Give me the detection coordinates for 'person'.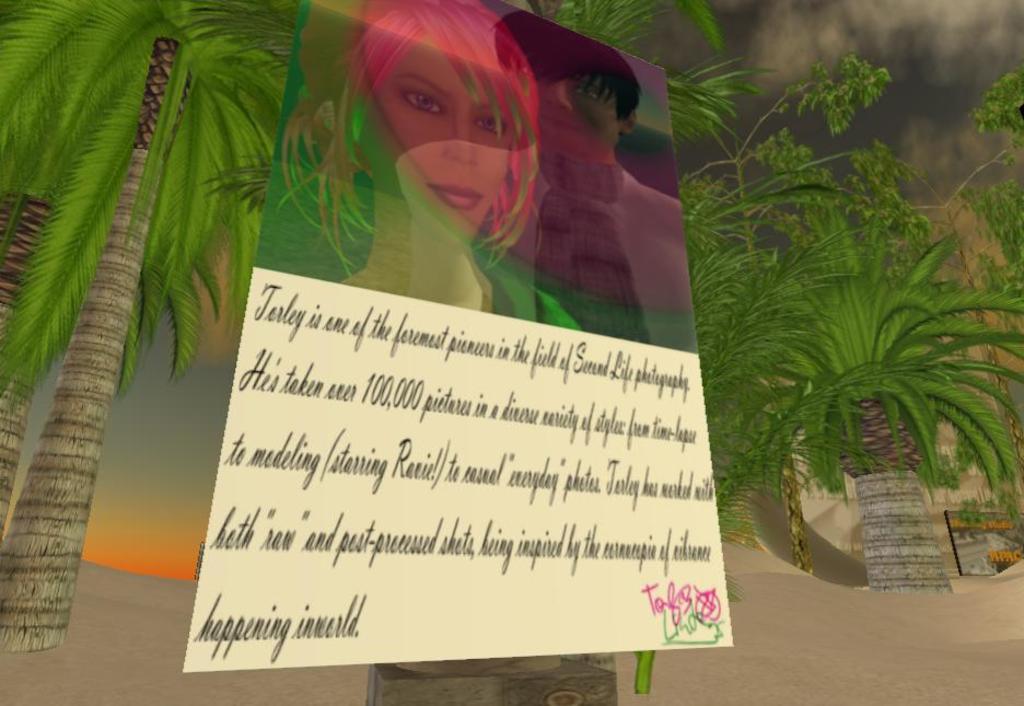
l=467, t=5, r=694, b=317.
